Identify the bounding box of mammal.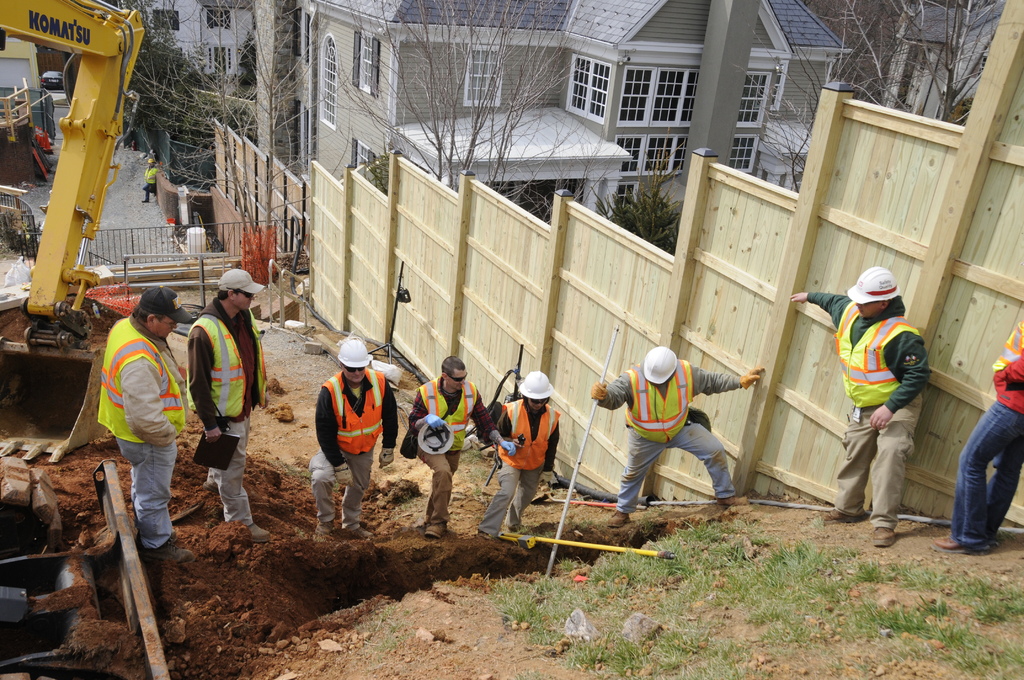
BBox(186, 266, 271, 539).
